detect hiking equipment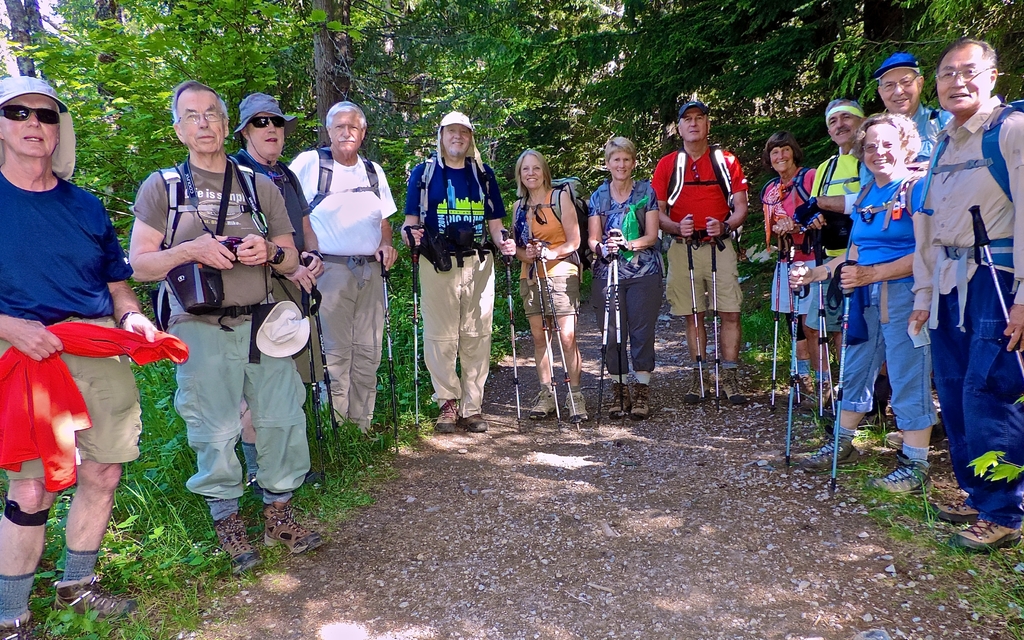
(705,219,721,412)
